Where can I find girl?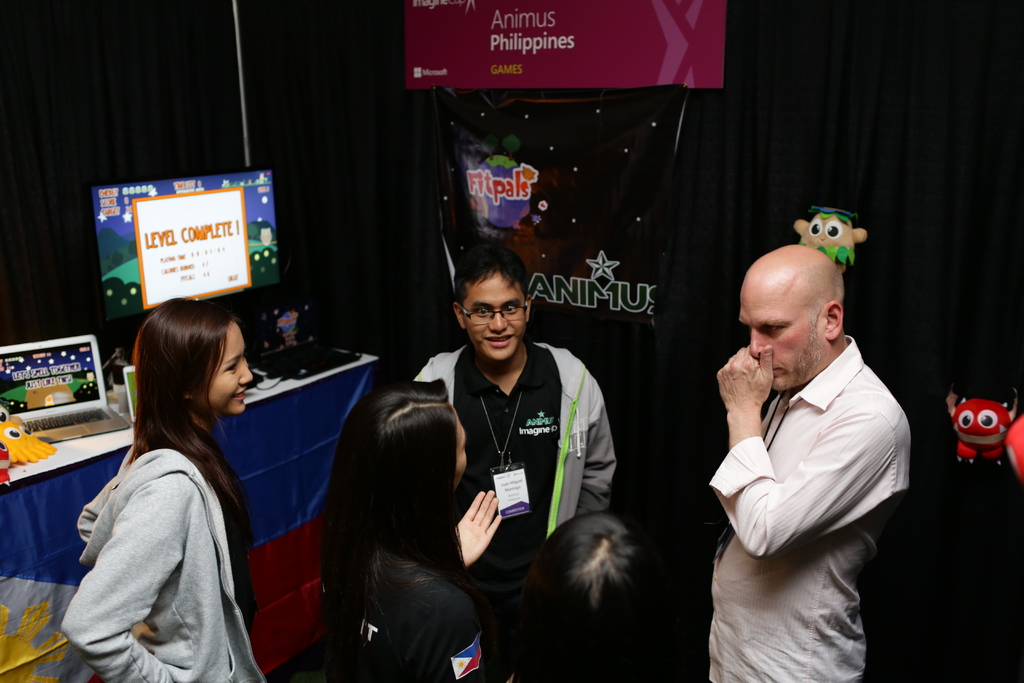
You can find it at locate(63, 298, 270, 682).
